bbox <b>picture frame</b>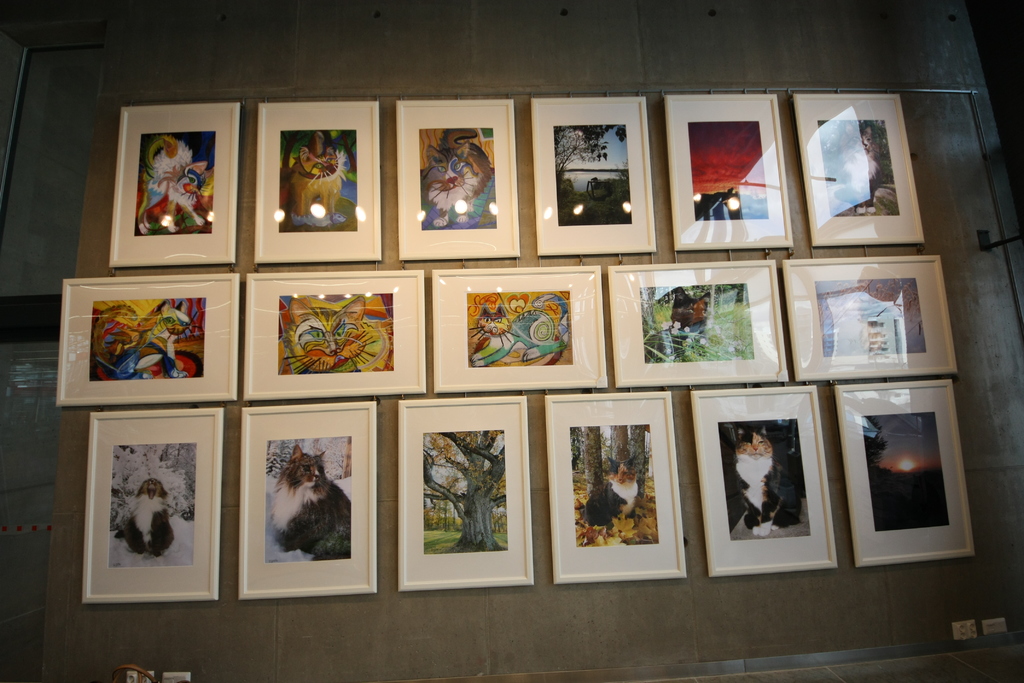
<bbox>664, 90, 795, 251</bbox>
